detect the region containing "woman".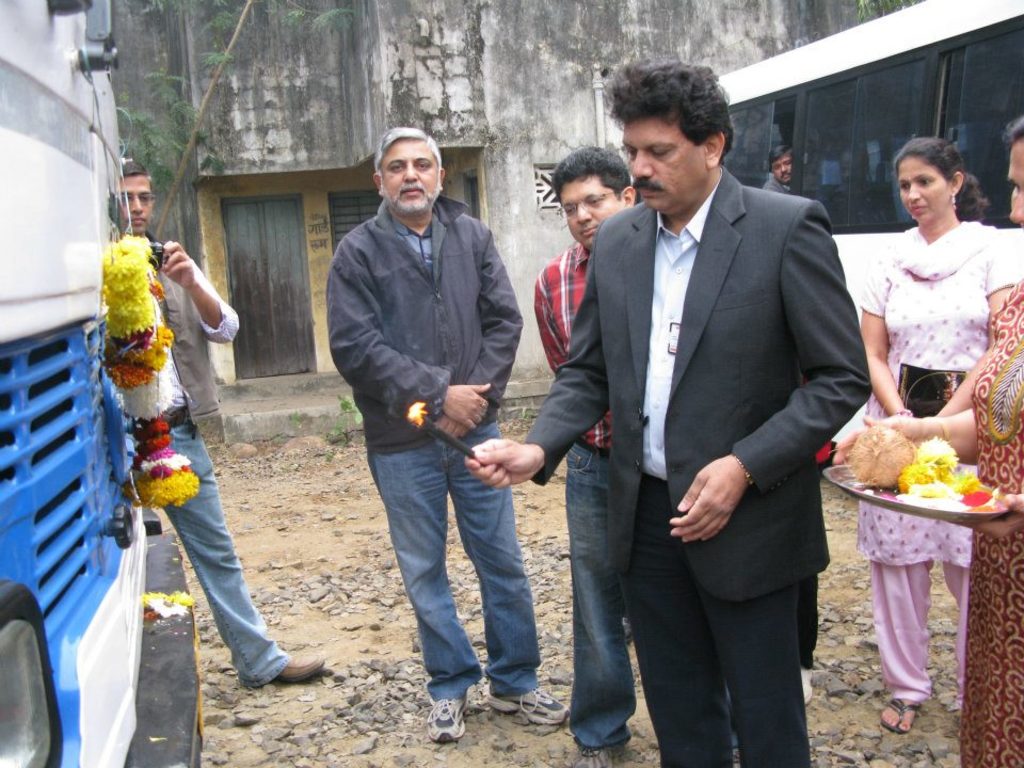
{"left": 958, "top": 116, "right": 1023, "bottom": 767}.
